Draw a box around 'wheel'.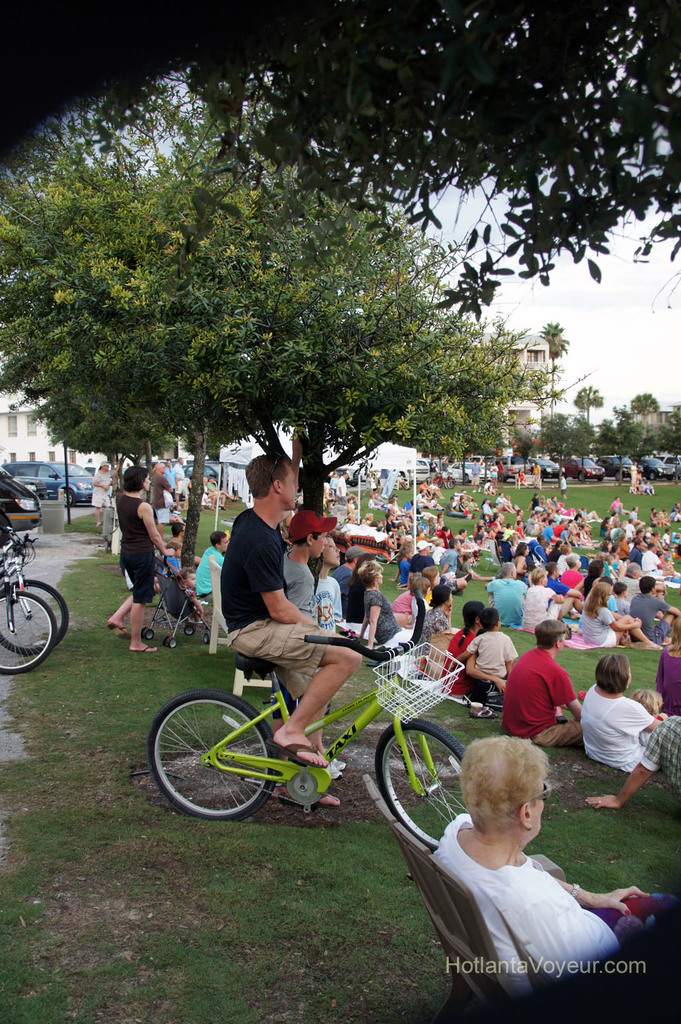
<region>615, 472, 622, 480</region>.
